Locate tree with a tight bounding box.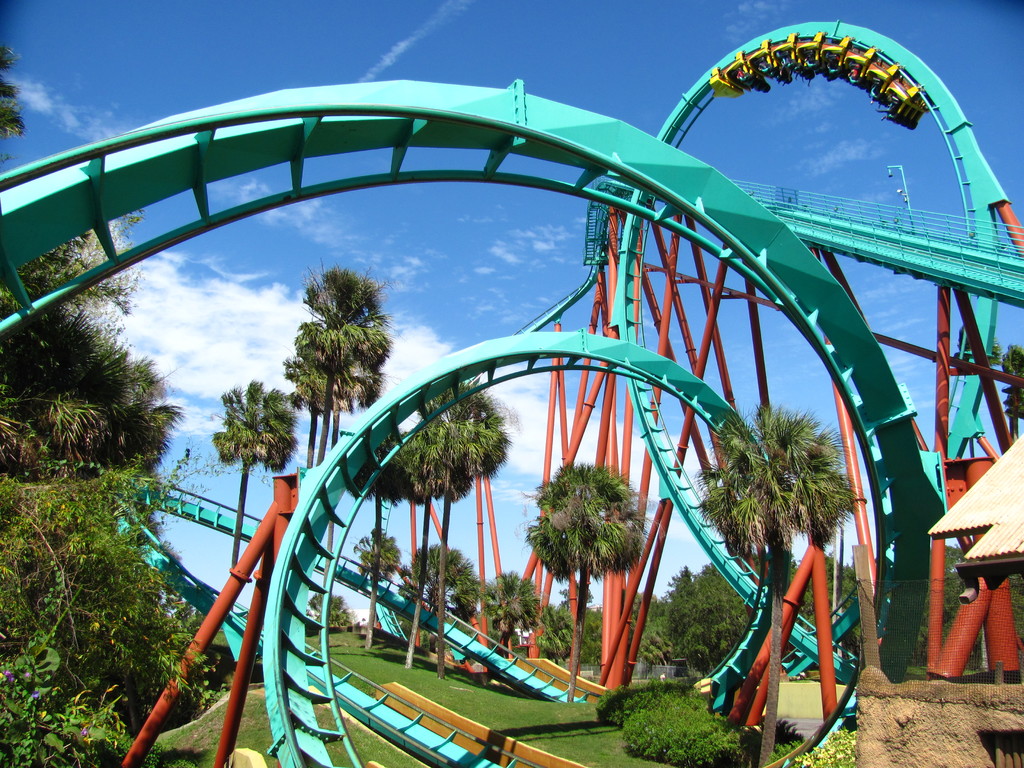
{"x1": 624, "y1": 556, "x2": 702, "y2": 758}.
